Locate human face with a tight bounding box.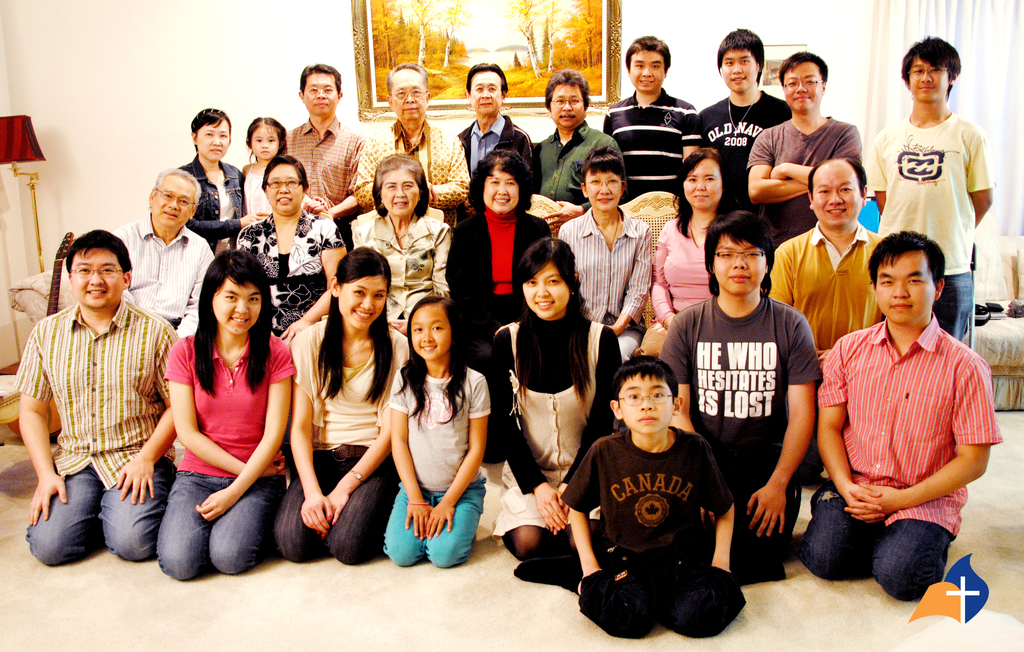
470/70/505/120.
